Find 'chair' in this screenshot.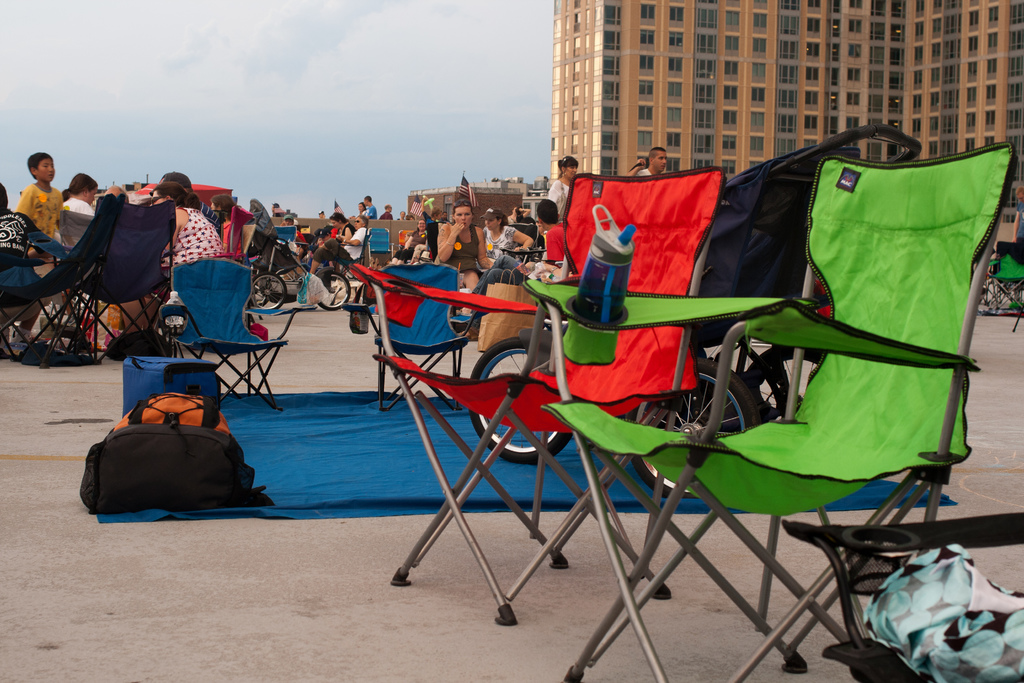
The bounding box for 'chair' is pyautogui.locateOnScreen(273, 224, 296, 246).
